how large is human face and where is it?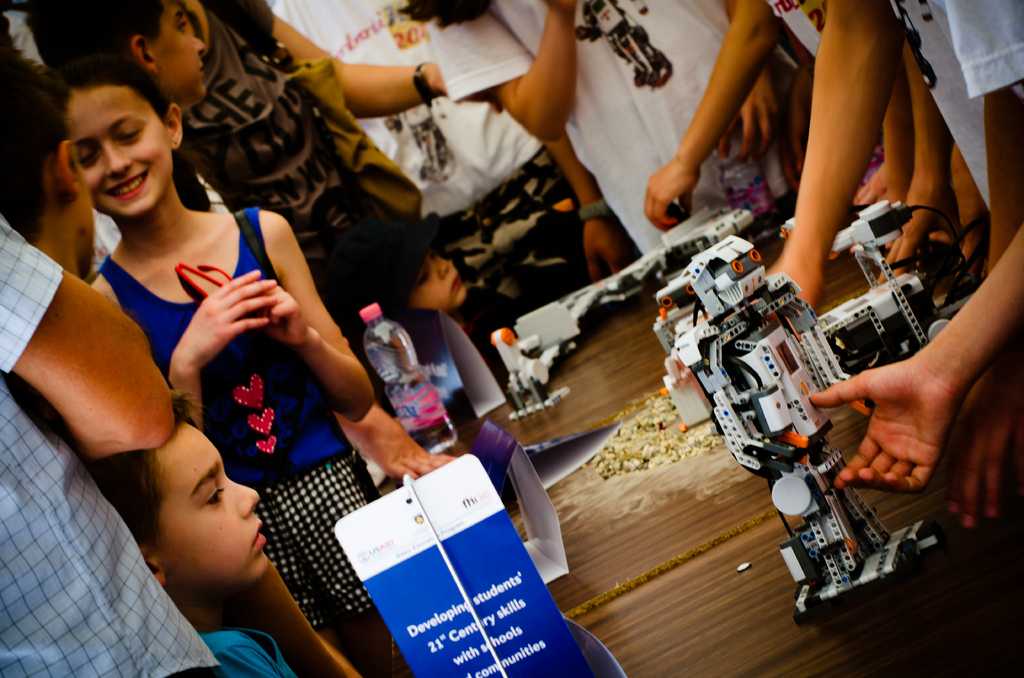
Bounding box: bbox=[67, 90, 173, 218].
